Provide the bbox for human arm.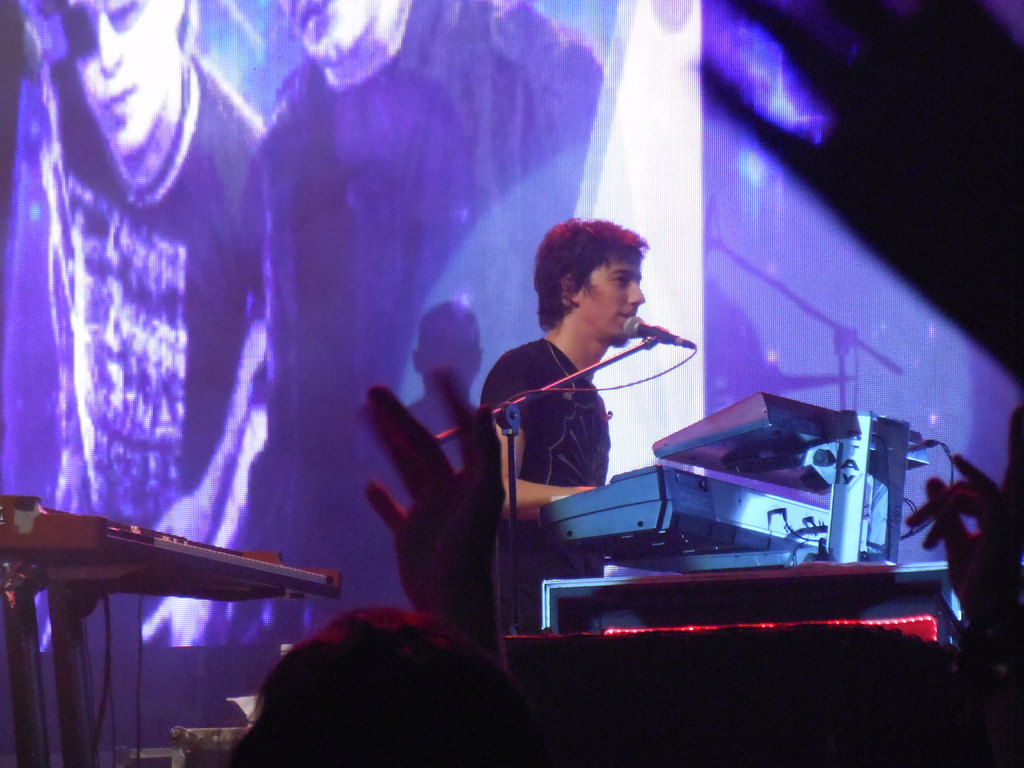
{"left": 477, "top": 356, "right": 596, "bottom": 520}.
